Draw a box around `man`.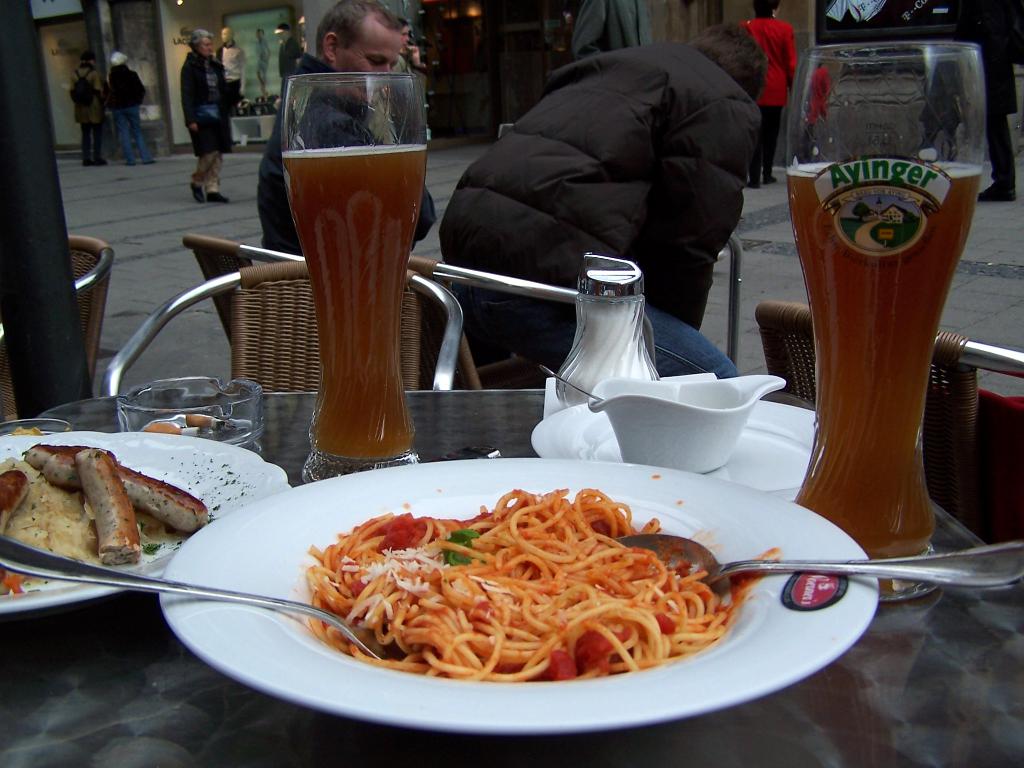
<box>260,0,437,247</box>.
